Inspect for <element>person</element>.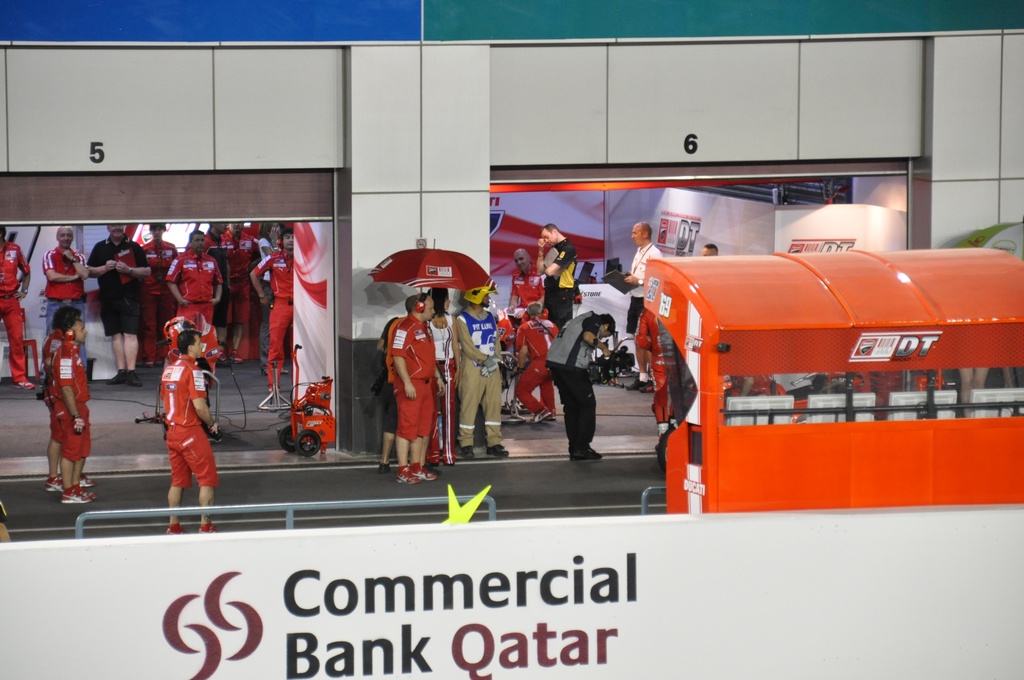
Inspection: <region>150, 329, 219, 528</region>.
